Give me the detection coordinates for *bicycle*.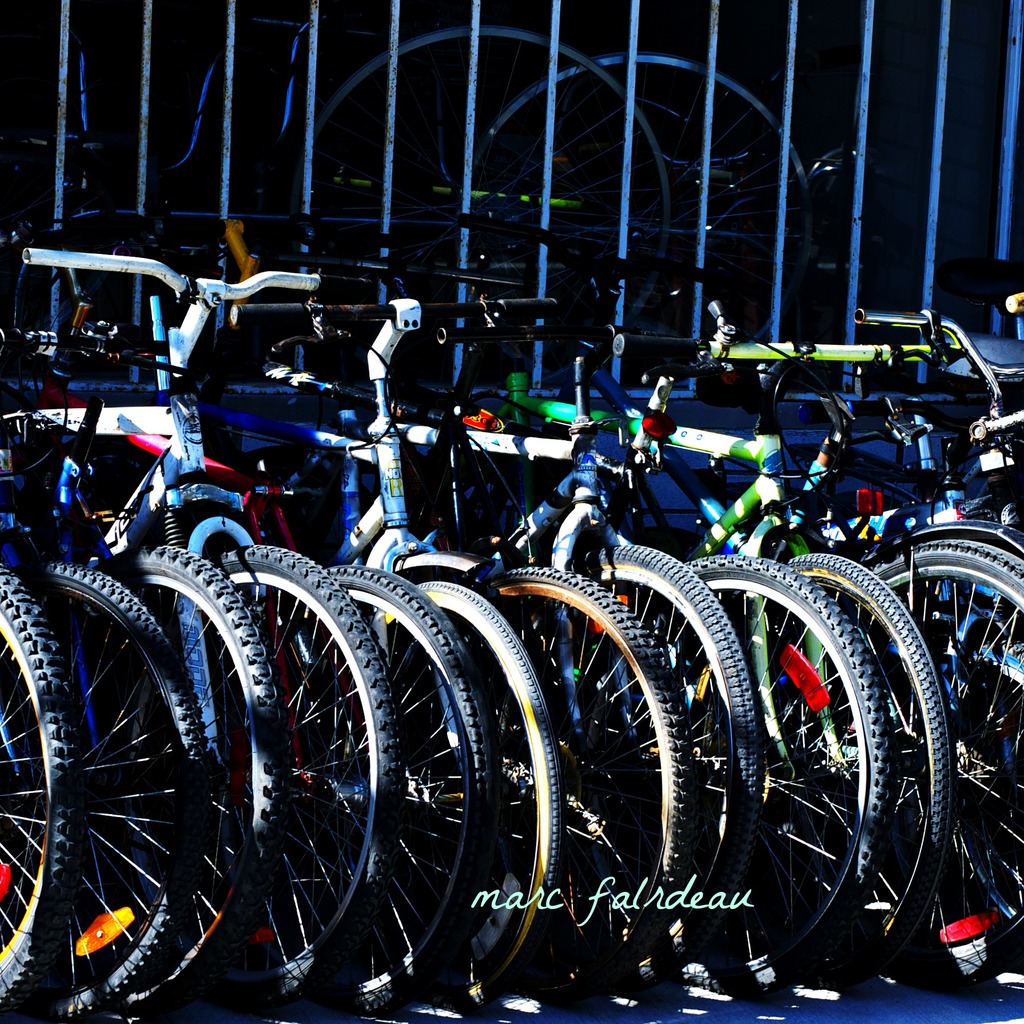
bbox=(277, 278, 443, 1009).
